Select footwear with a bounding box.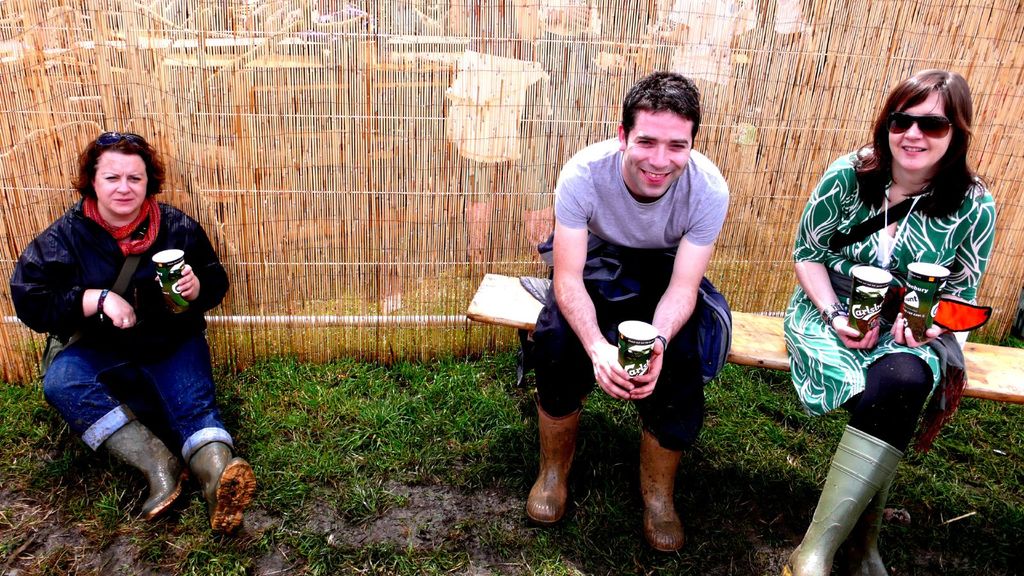
101/415/188/522.
